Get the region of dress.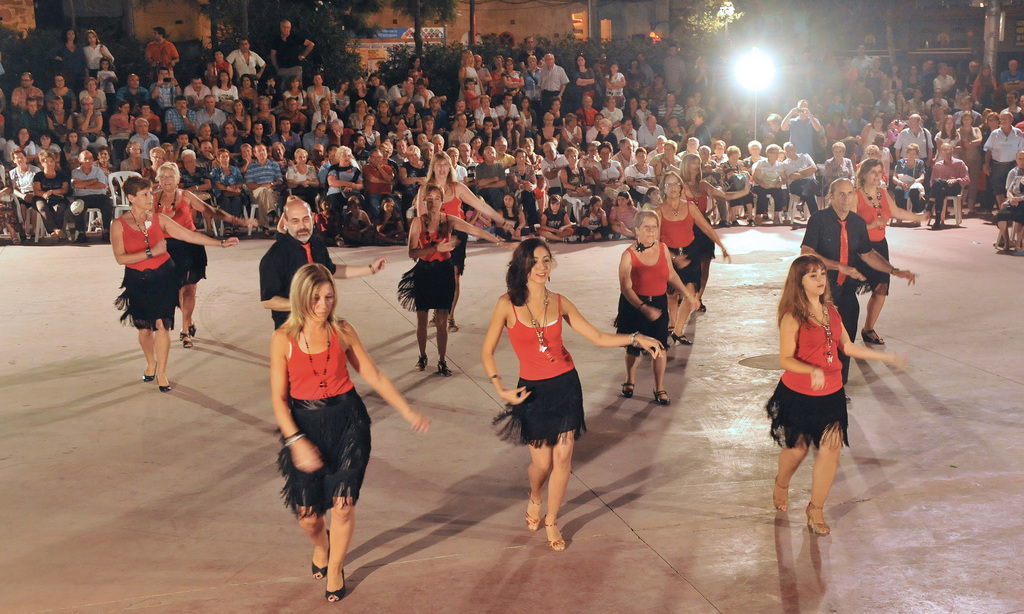
[x1=656, y1=202, x2=701, y2=286].
